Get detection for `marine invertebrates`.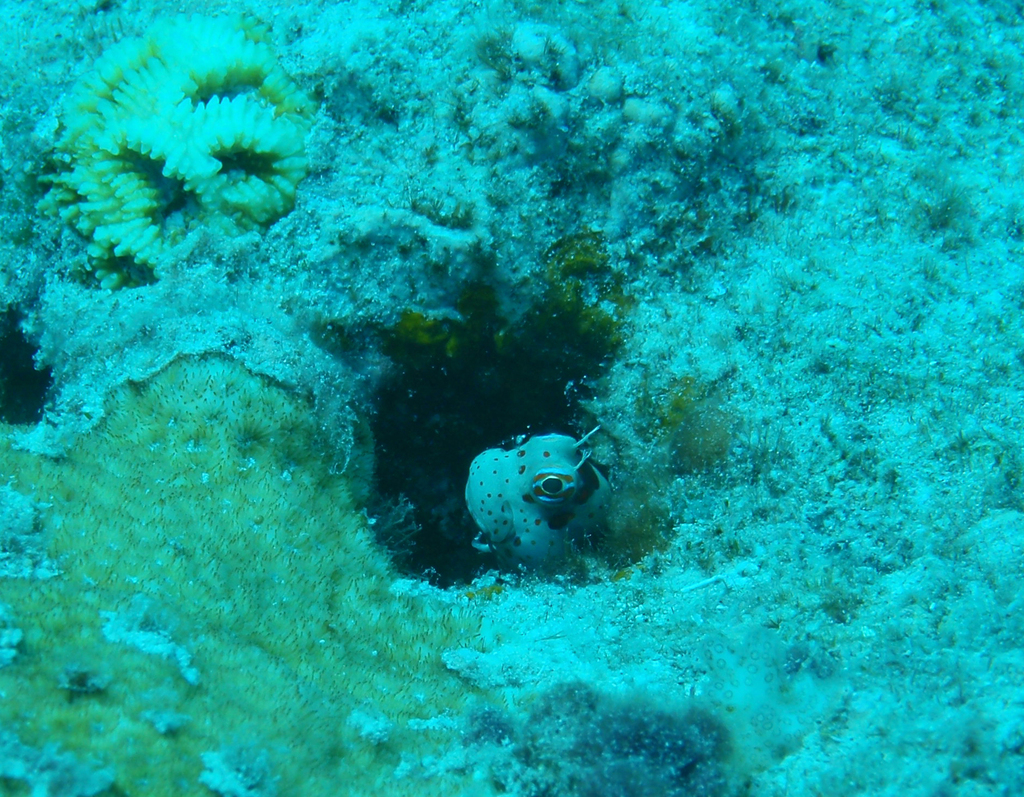
Detection: [32,8,346,293].
